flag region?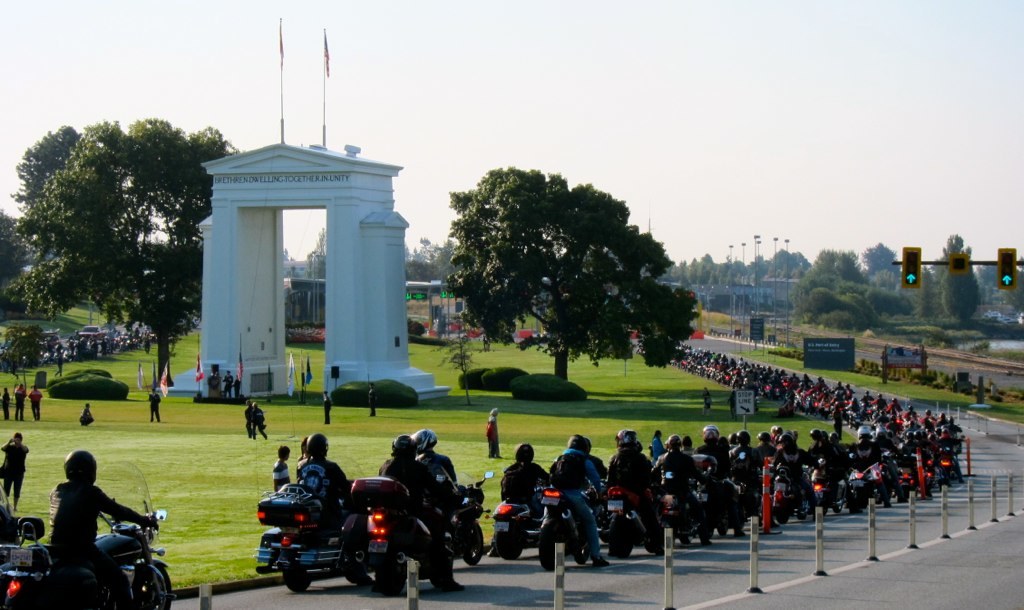
(286, 357, 298, 401)
